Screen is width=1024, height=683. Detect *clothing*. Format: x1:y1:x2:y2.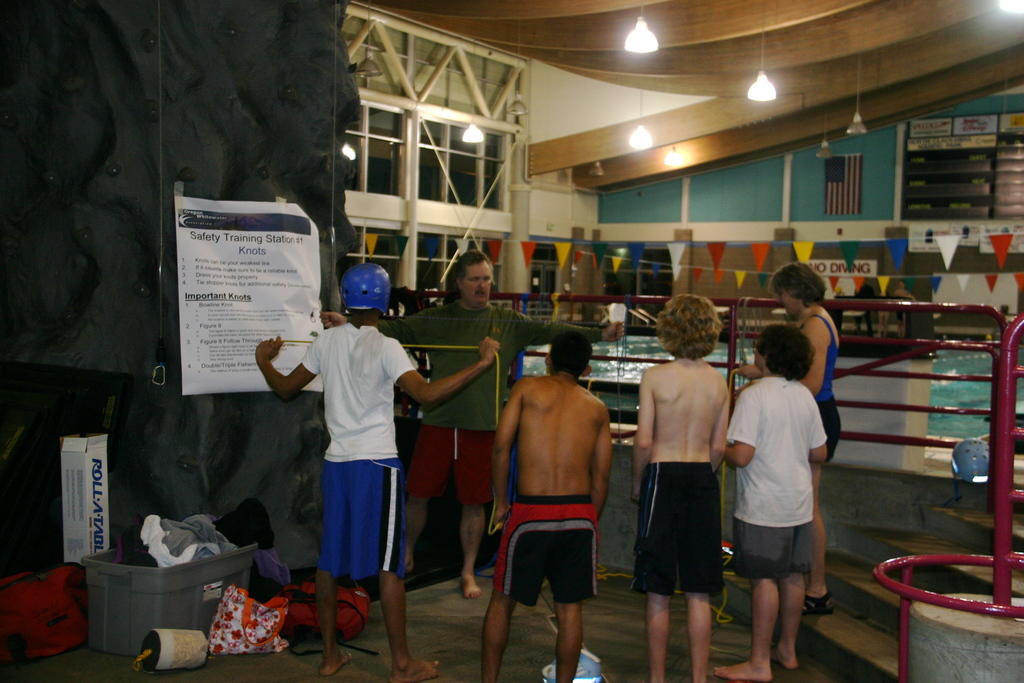
728:372:829:581.
